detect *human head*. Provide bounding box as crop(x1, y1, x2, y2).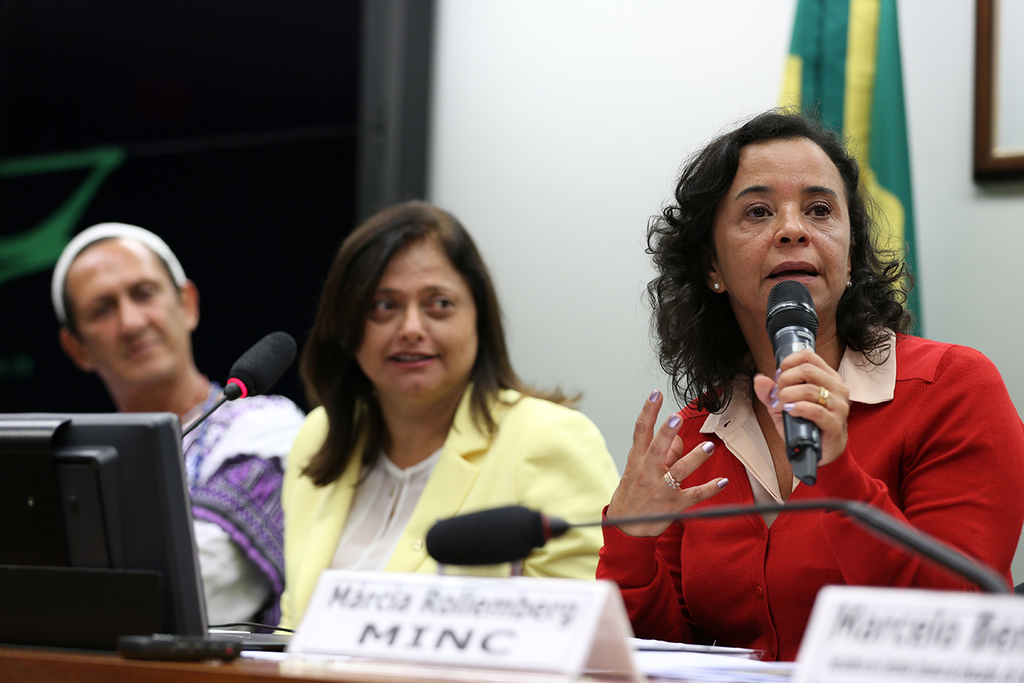
crop(40, 219, 204, 401).
